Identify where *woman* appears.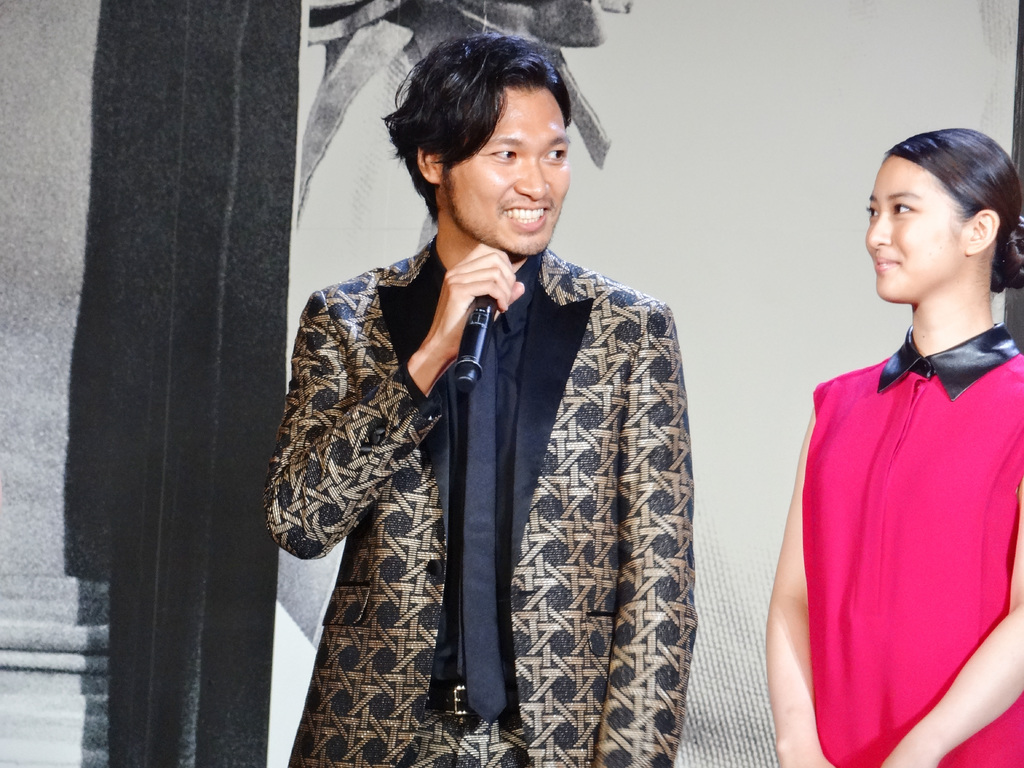
Appears at l=275, t=67, r=720, b=745.
